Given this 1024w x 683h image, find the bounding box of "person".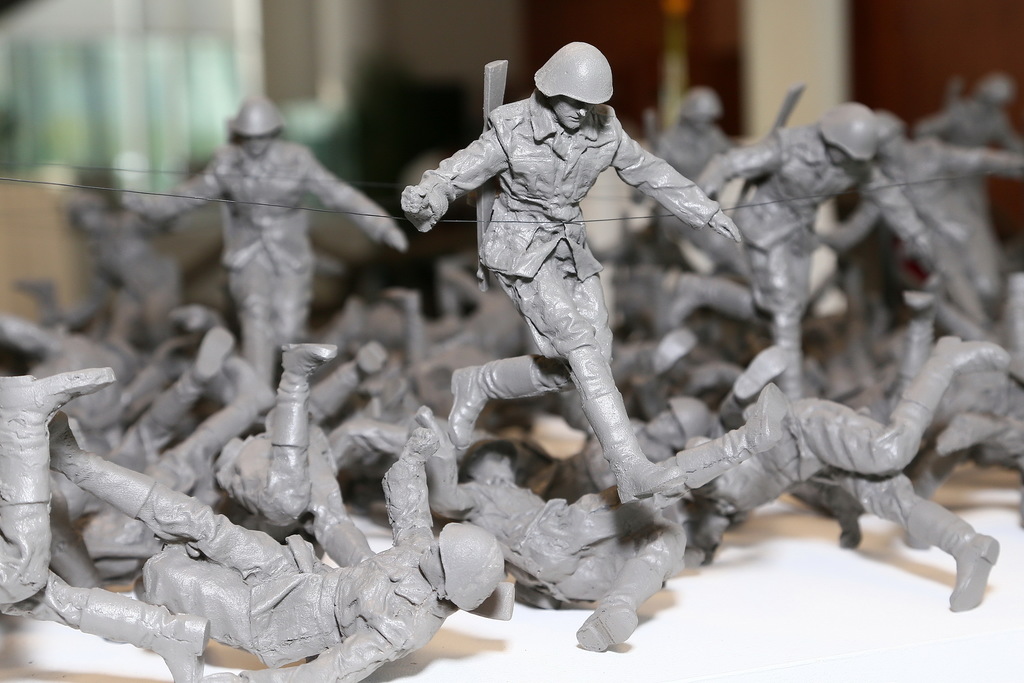
401:37:746:505.
